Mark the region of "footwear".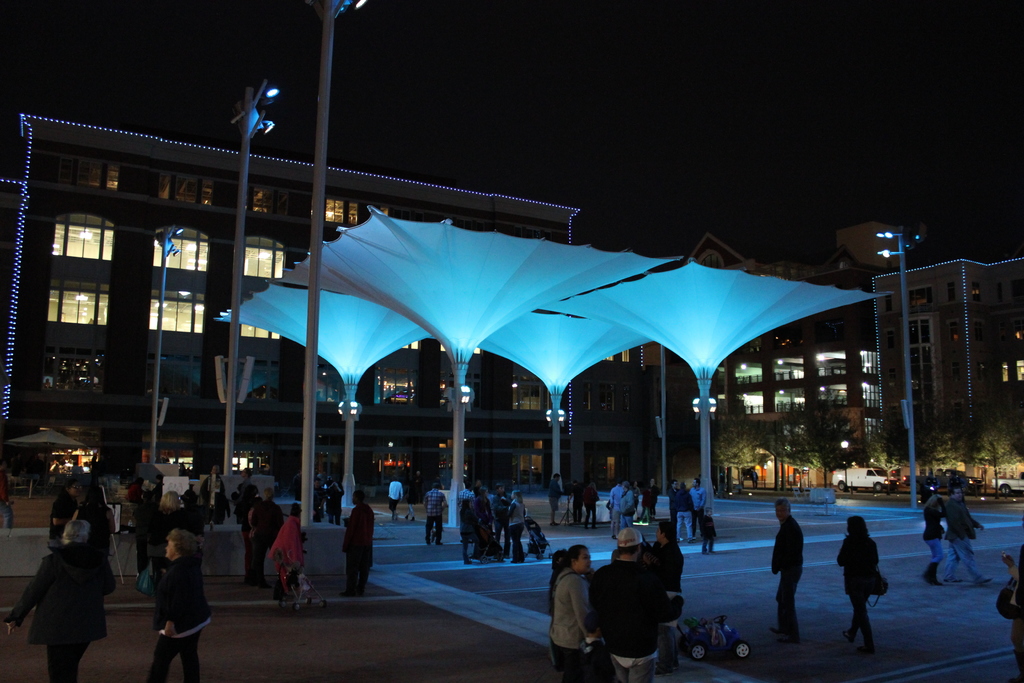
Region: locate(859, 646, 872, 651).
